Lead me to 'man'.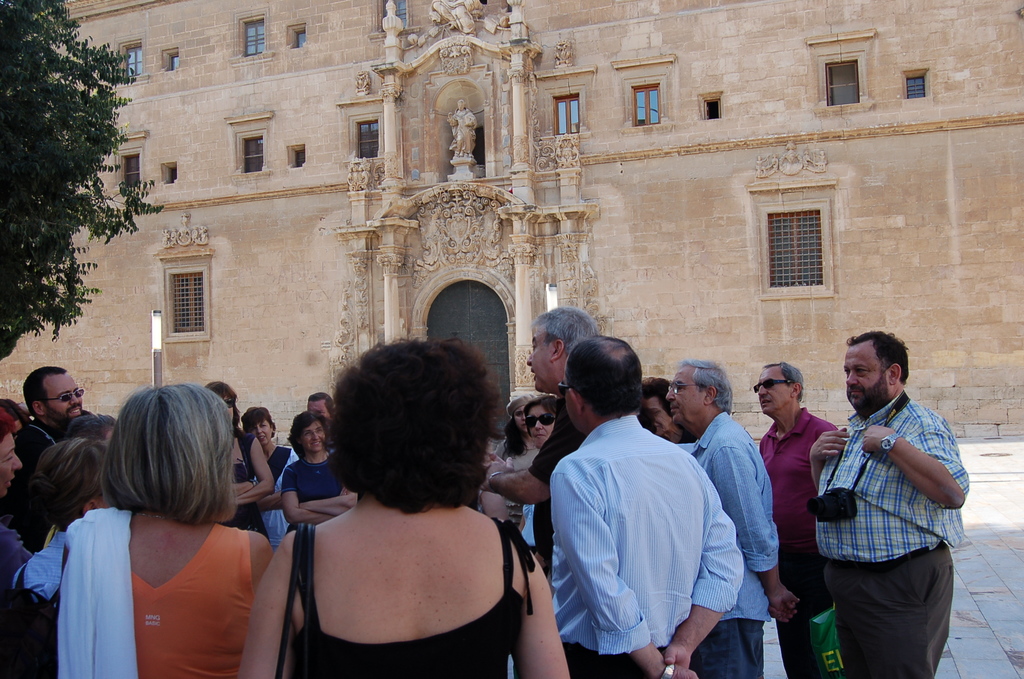
Lead to (756, 361, 843, 678).
